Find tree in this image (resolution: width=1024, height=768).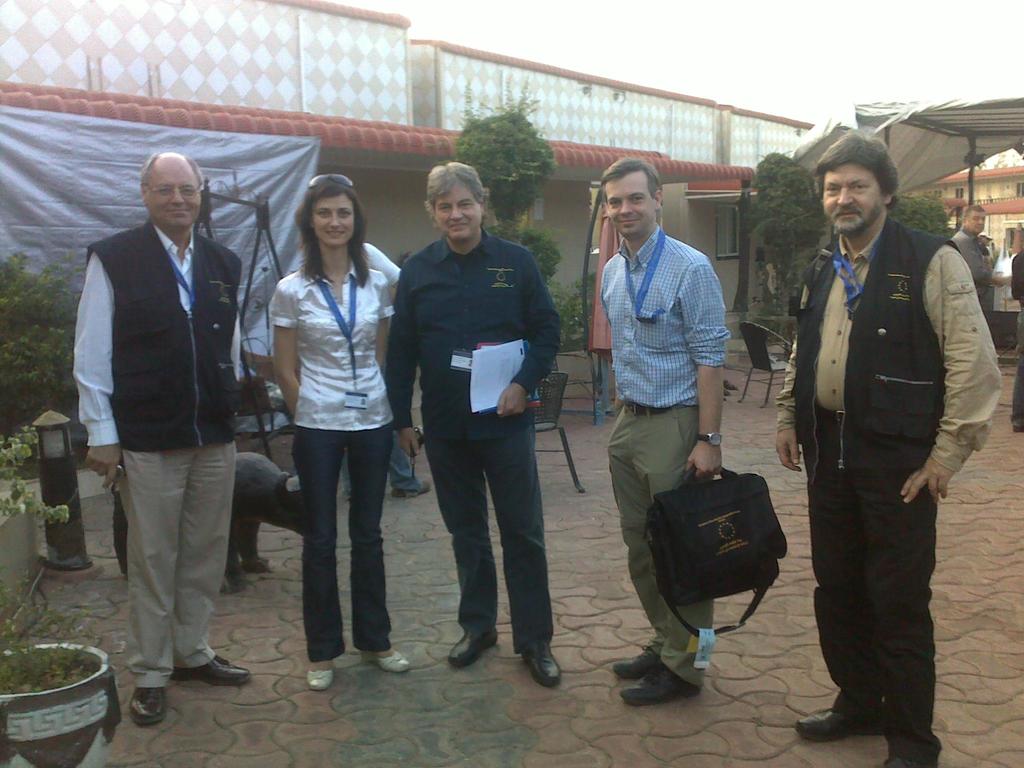
893 189 948 236.
